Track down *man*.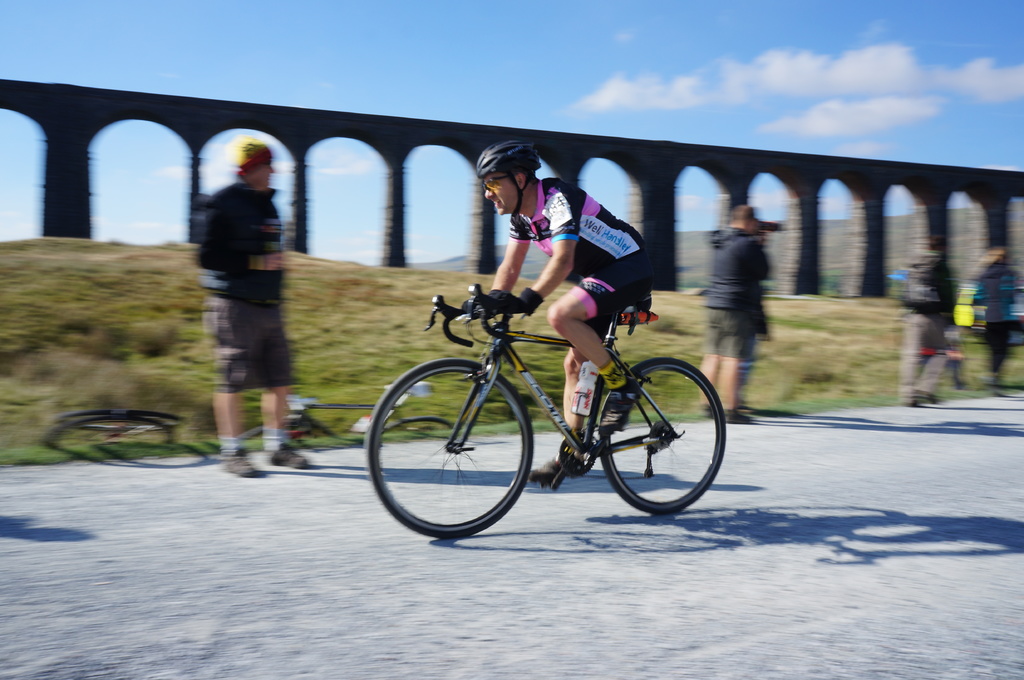
Tracked to (696, 205, 776, 420).
